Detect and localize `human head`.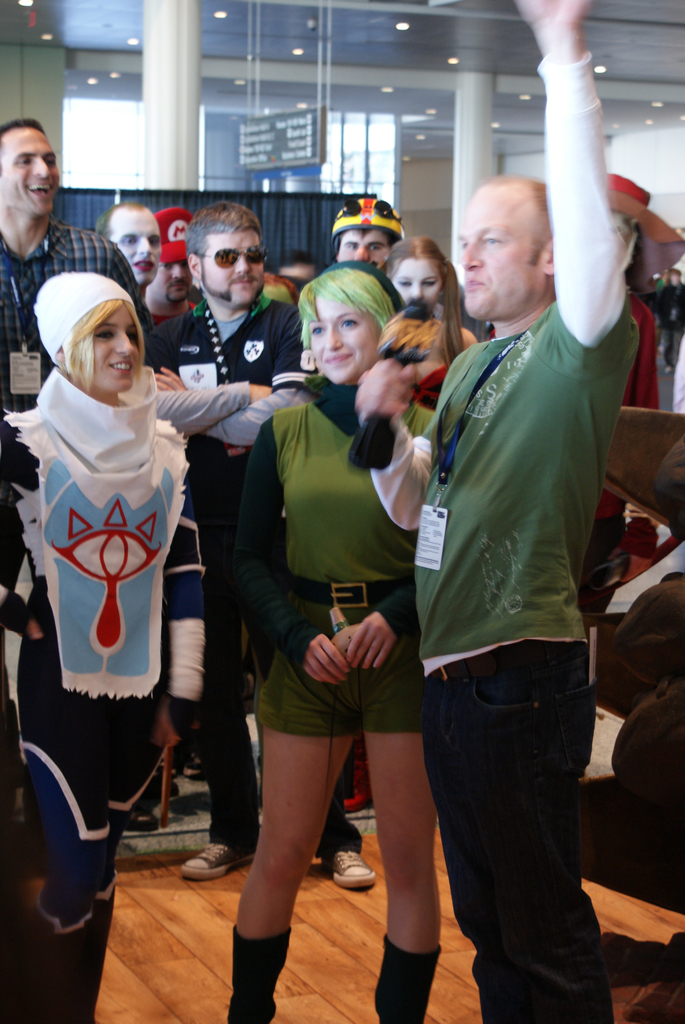
Localized at 0 120 63 212.
